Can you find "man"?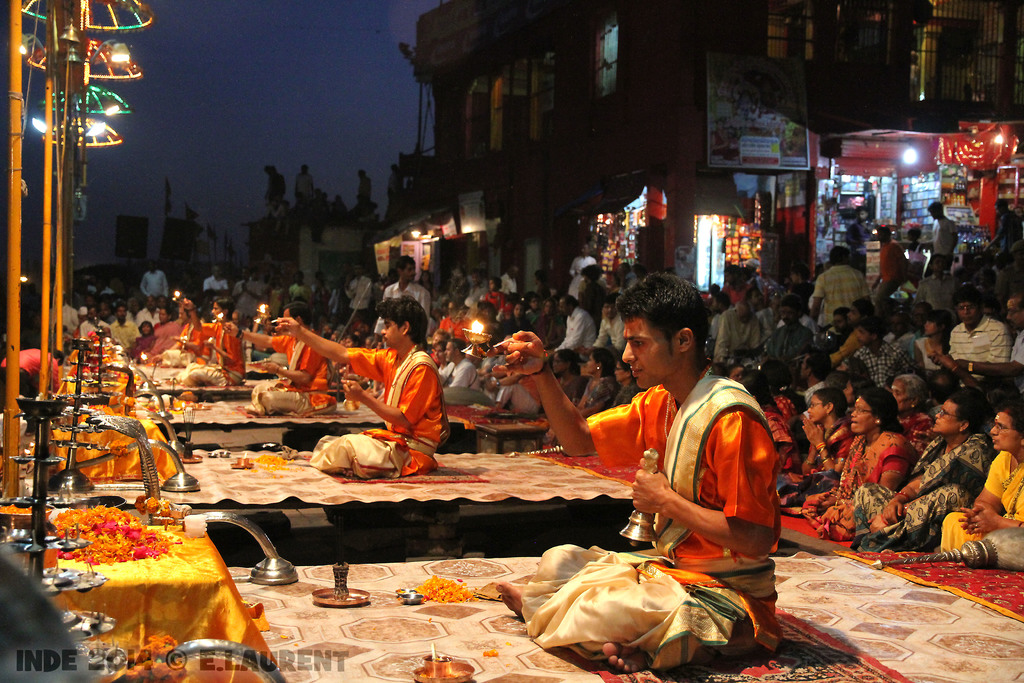
Yes, bounding box: 274:293:447:483.
